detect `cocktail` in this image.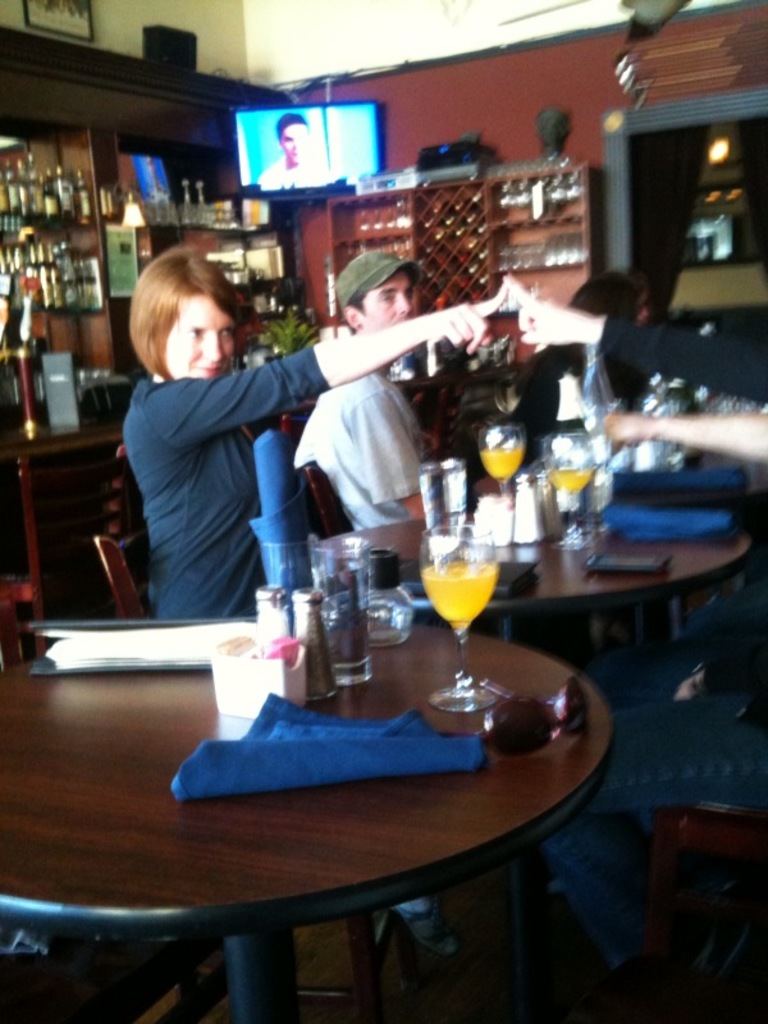
Detection: x1=479 y1=426 x2=517 y2=494.
